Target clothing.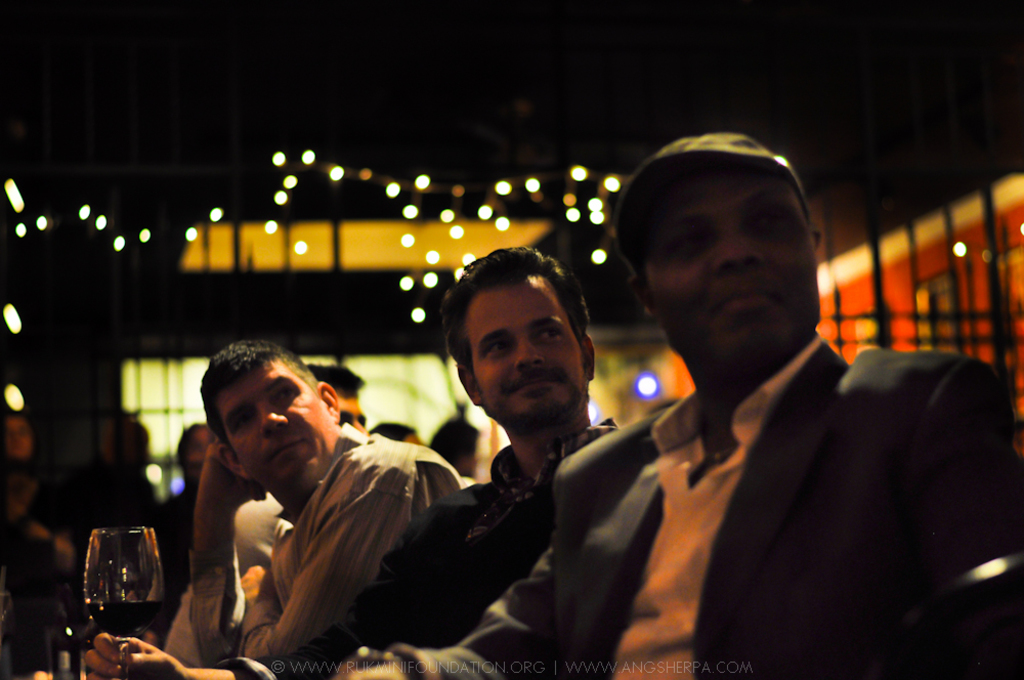
Target region: 227 414 626 679.
